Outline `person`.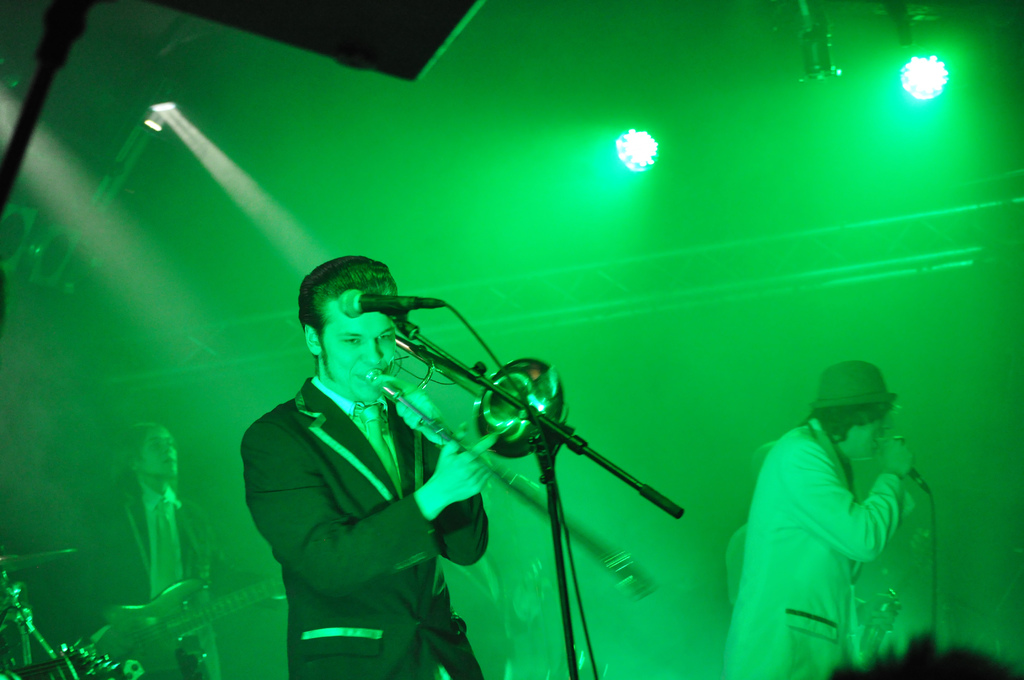
Outline: 724 360 916 679.
